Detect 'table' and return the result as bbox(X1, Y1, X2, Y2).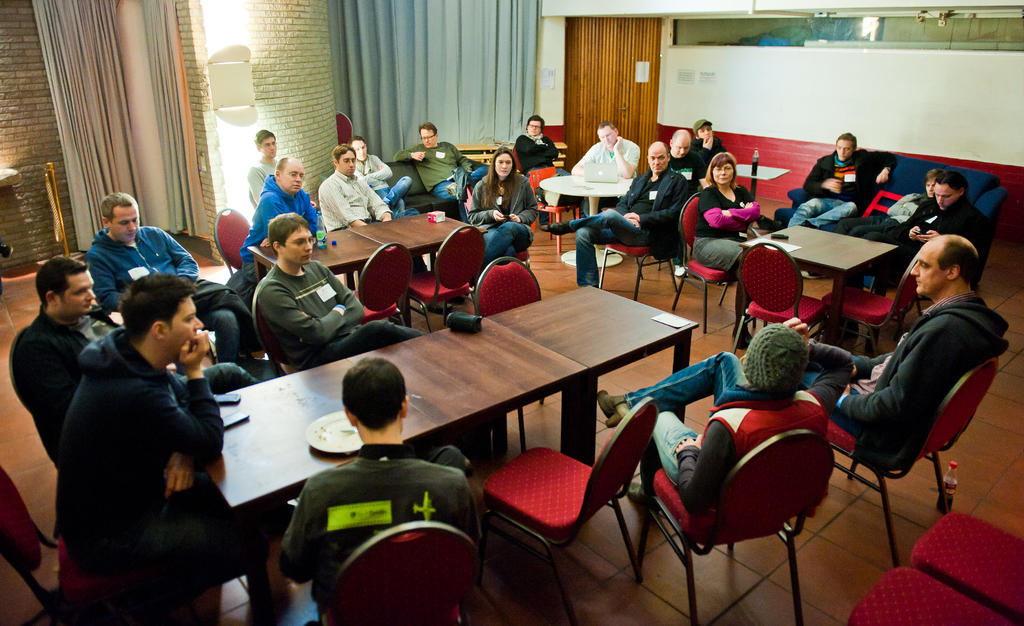
bbox(254, 209, 469, 287).
